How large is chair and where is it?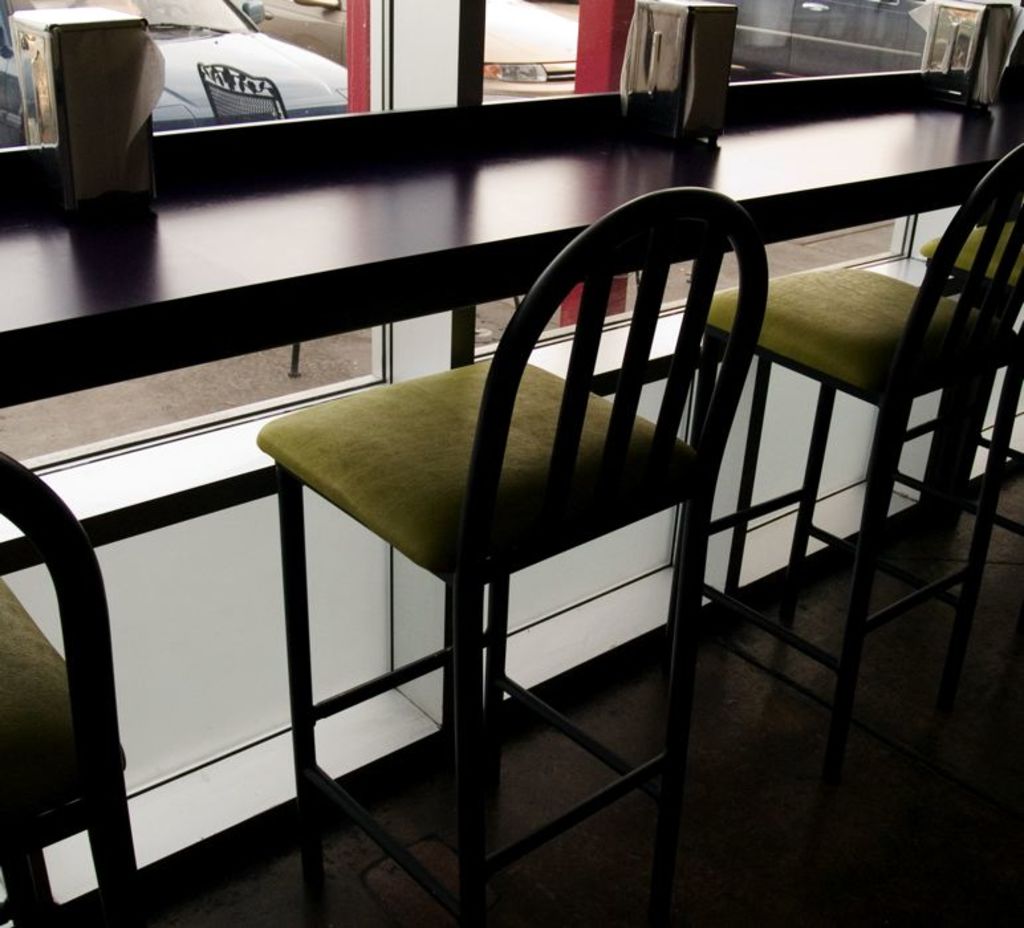
Bounding box: Rect(0, 451, 142, 927).
